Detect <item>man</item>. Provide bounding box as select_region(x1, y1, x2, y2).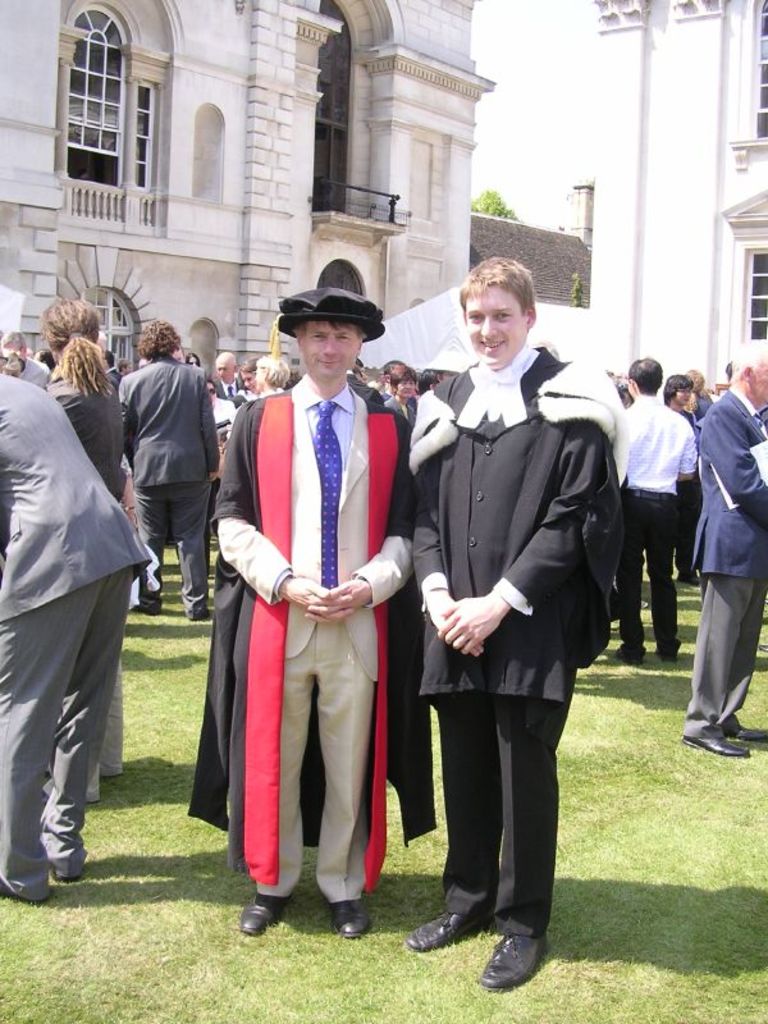
select_region(419, 256, 621, 993).
